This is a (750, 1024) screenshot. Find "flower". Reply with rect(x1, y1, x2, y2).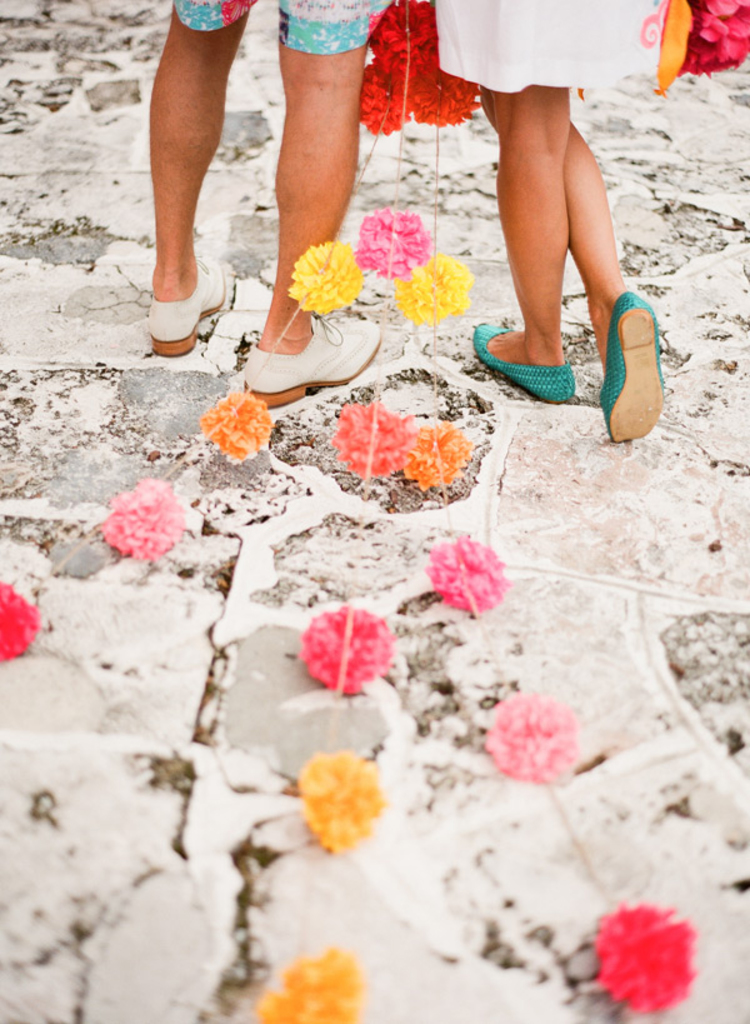
rect(598, 898, 700, 1014).
